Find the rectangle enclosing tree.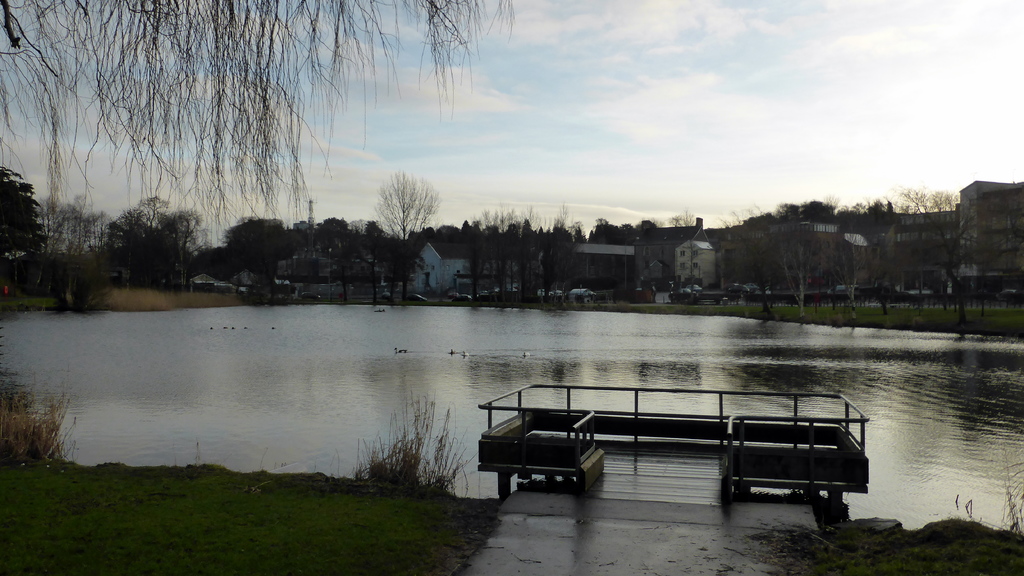
675/234/705/306.
